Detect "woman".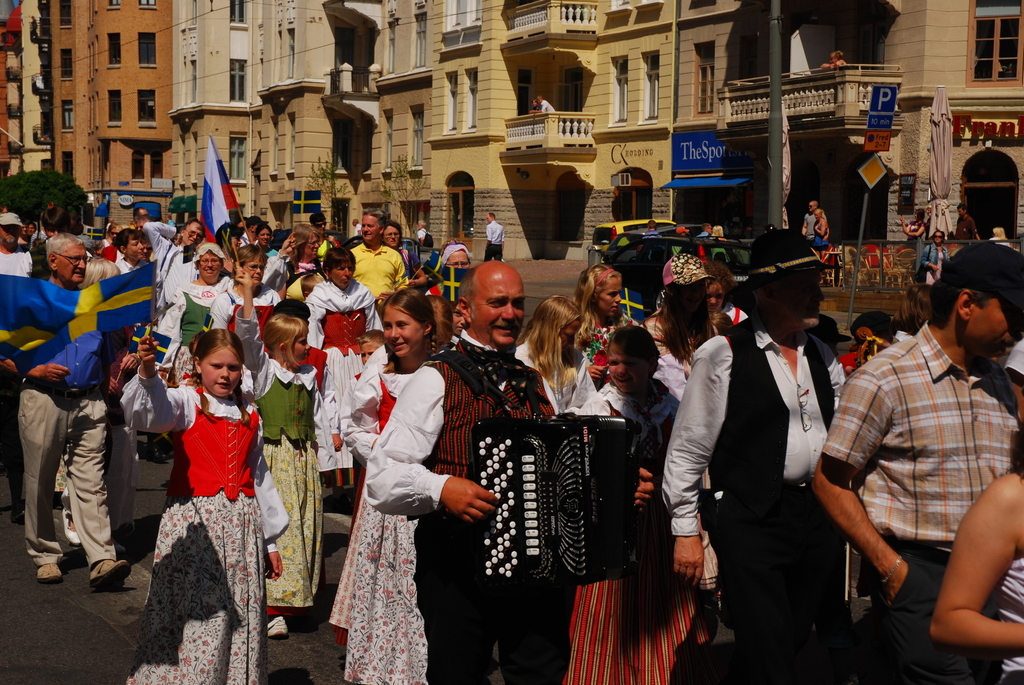
Detected at pyautogui.locateOnScreen(205, 245, 284, 337).
